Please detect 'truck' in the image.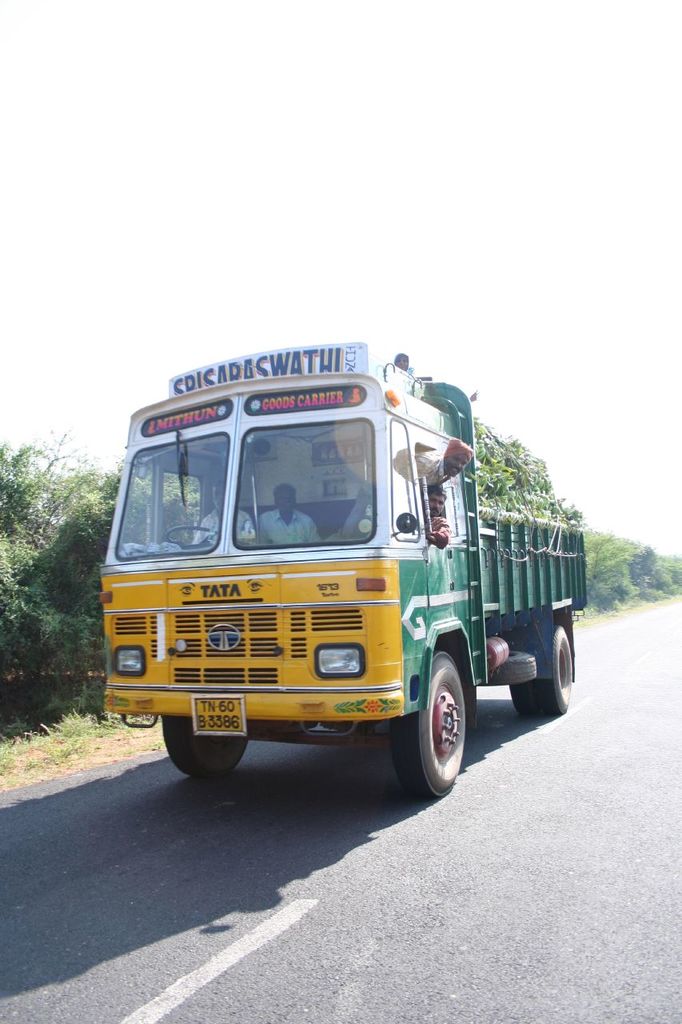
105:371:581:800.
